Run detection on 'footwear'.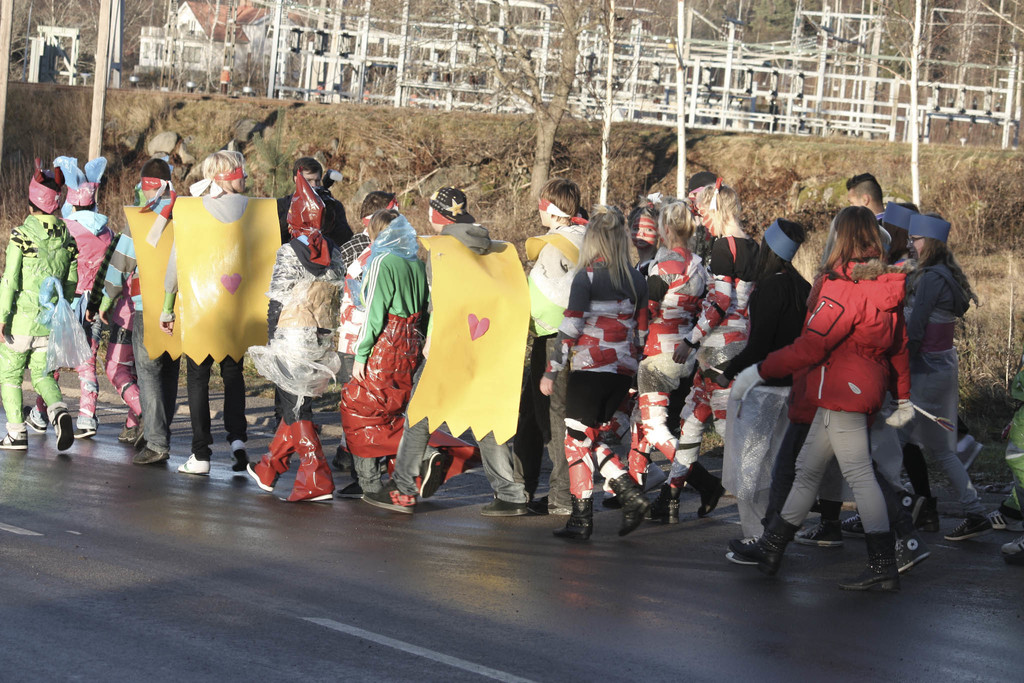
Result: 833:509:865:536.
